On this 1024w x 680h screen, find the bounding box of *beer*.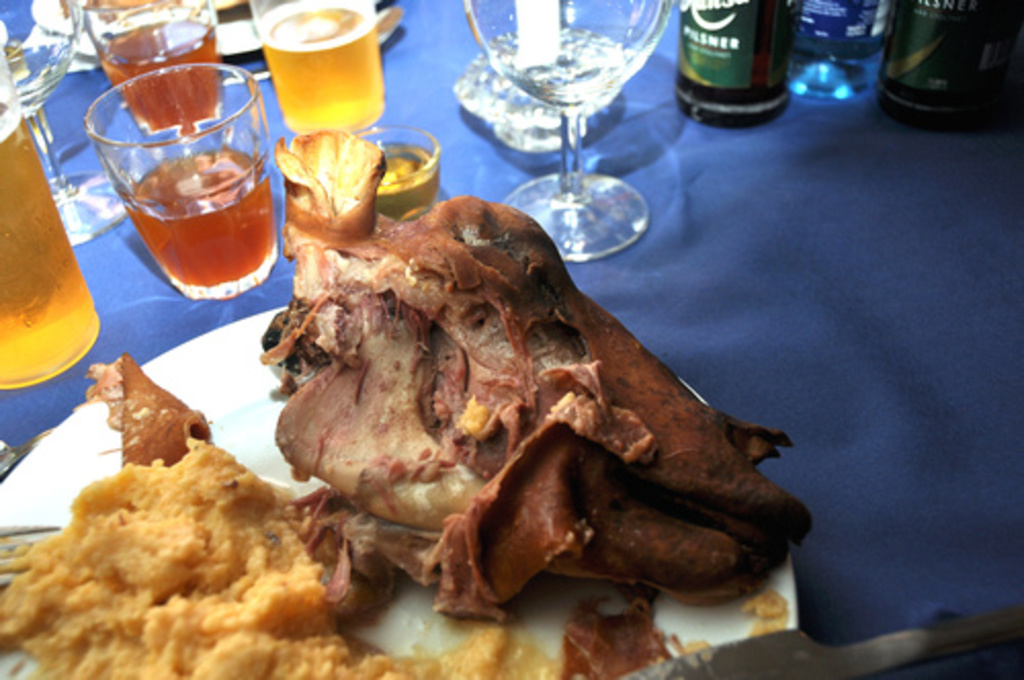
Bounding box: box=[0, 109, 88, 397].
